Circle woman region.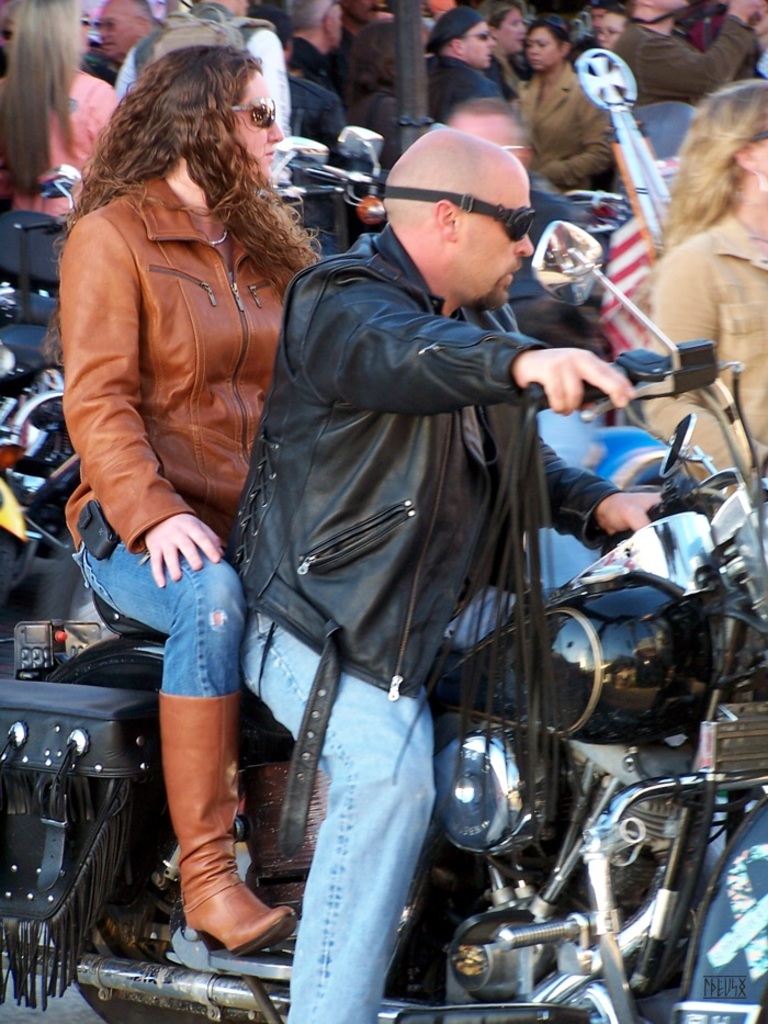
Region: l=339, t=13, r=413, b=164.
